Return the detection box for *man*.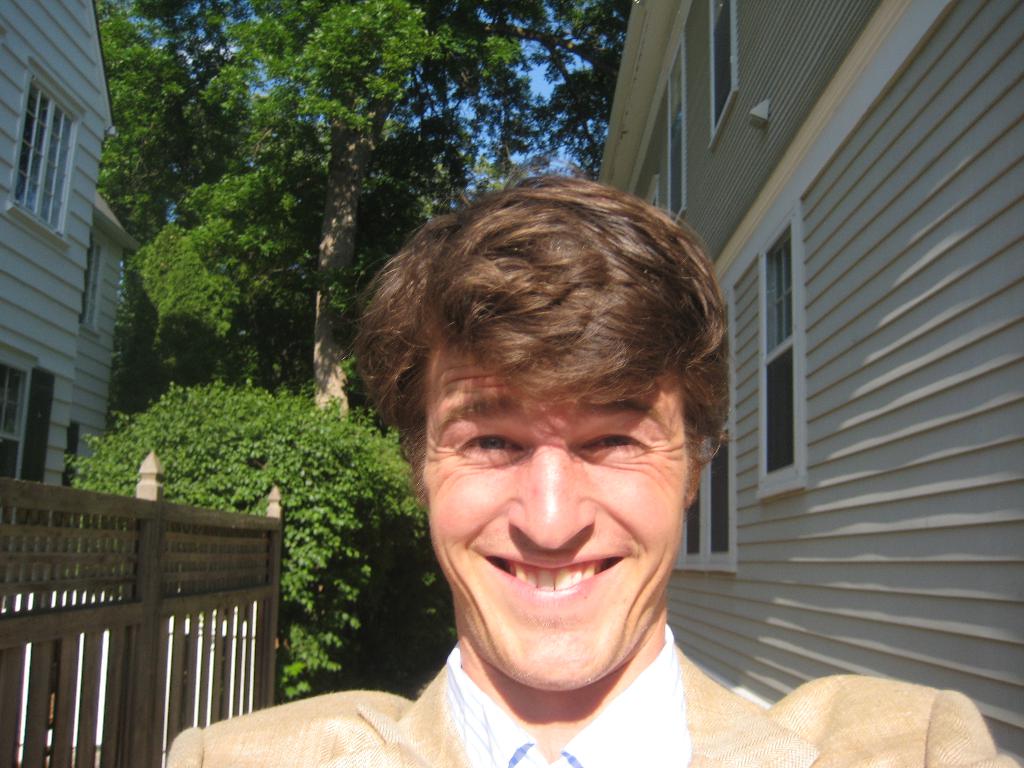
199, 161, 836, 767.
